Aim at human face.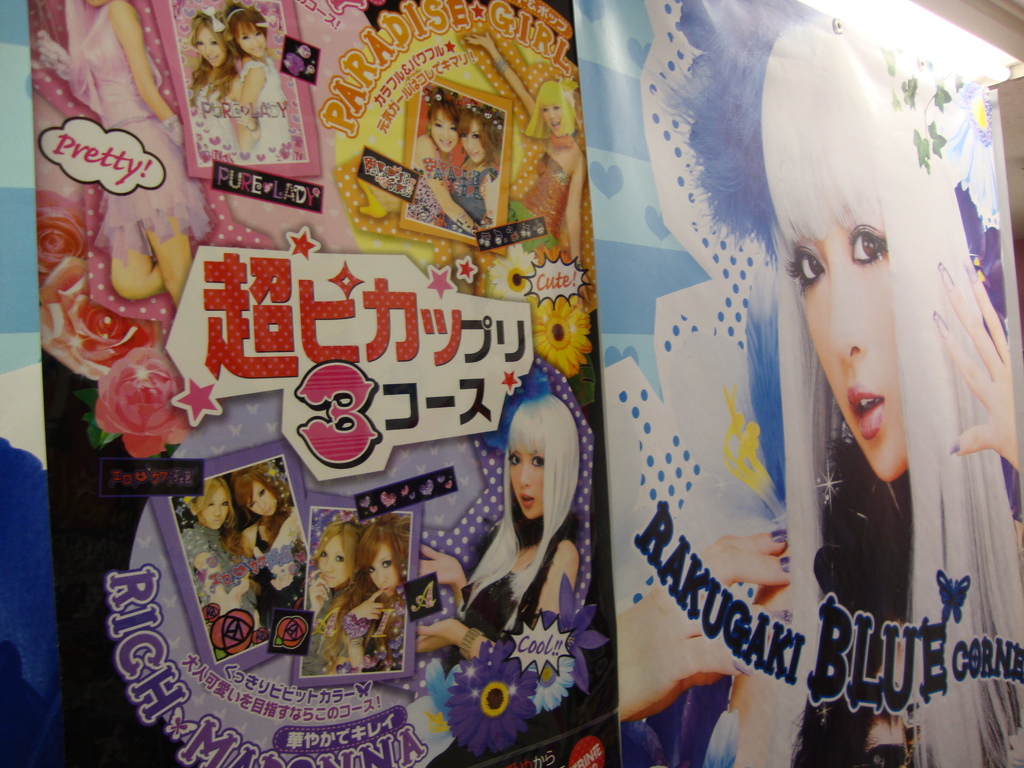
Aimed at [202,487,231,531].
